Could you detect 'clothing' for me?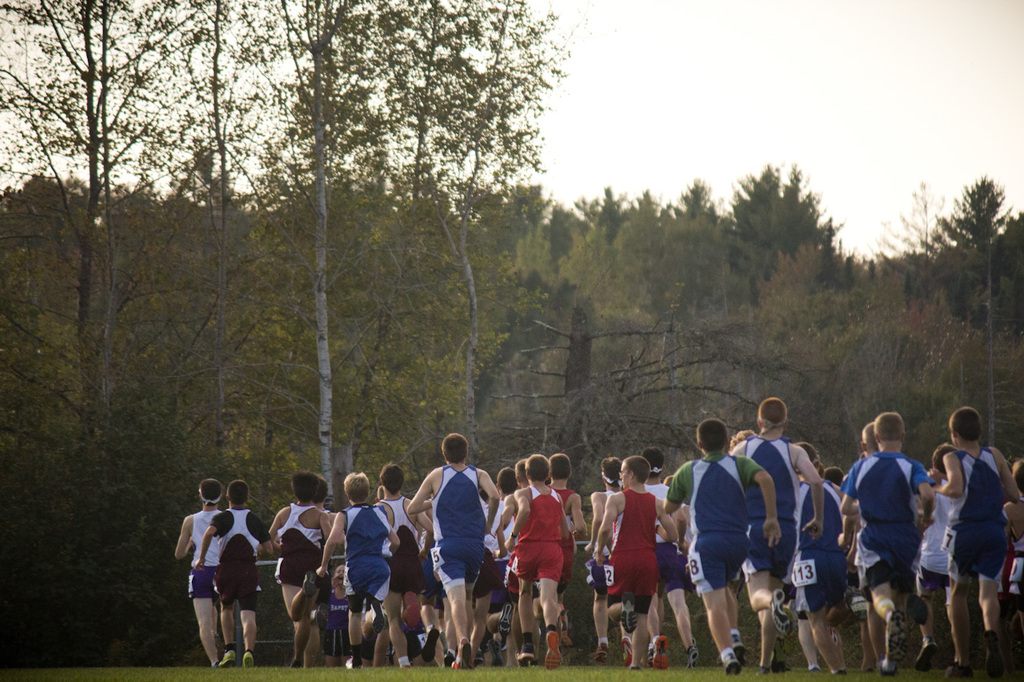
Detection result: left=210, top=508, right=268, bottom=608.
